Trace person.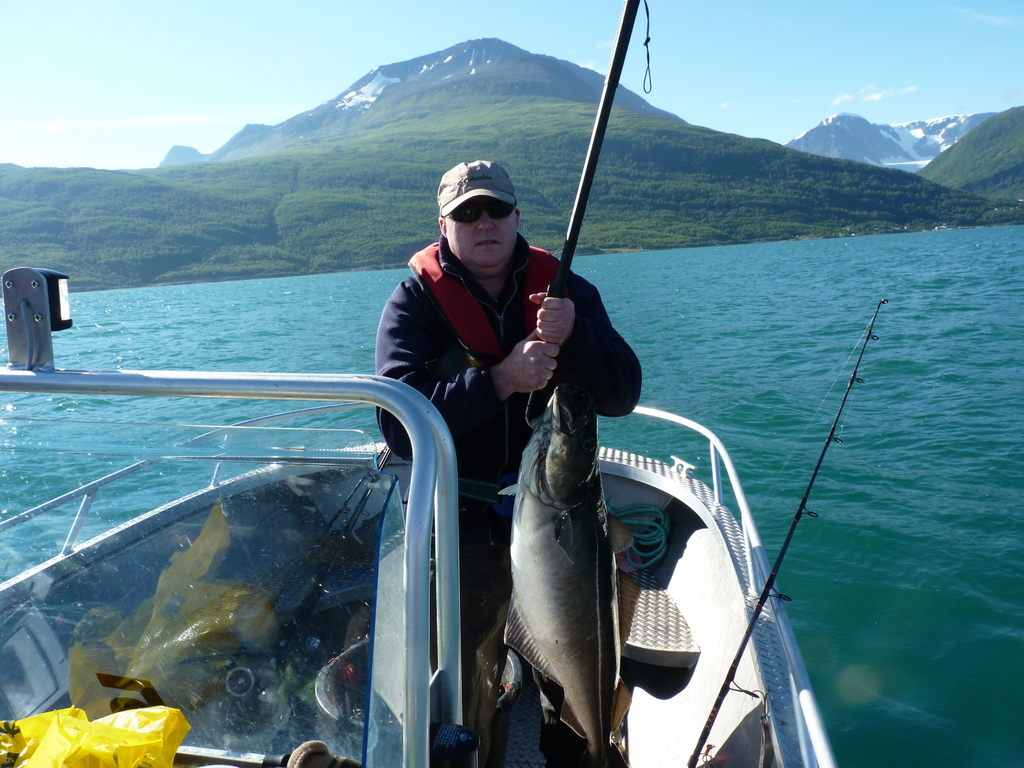
Traced to detection(390, 90, 647, 484).
